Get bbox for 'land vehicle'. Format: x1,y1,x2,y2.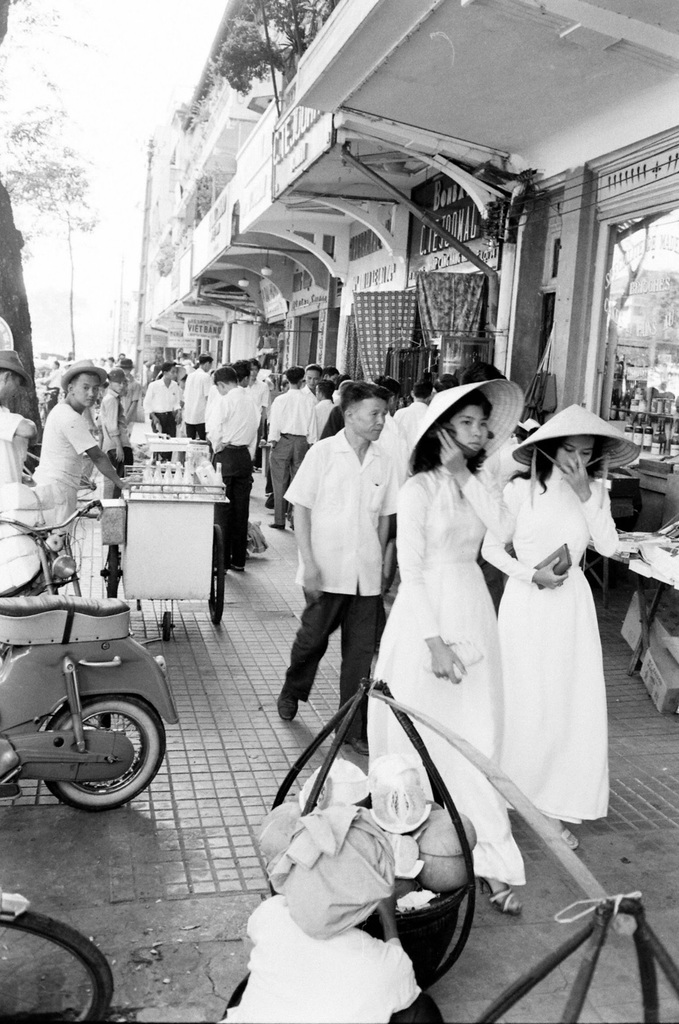
99,469,232,644.
